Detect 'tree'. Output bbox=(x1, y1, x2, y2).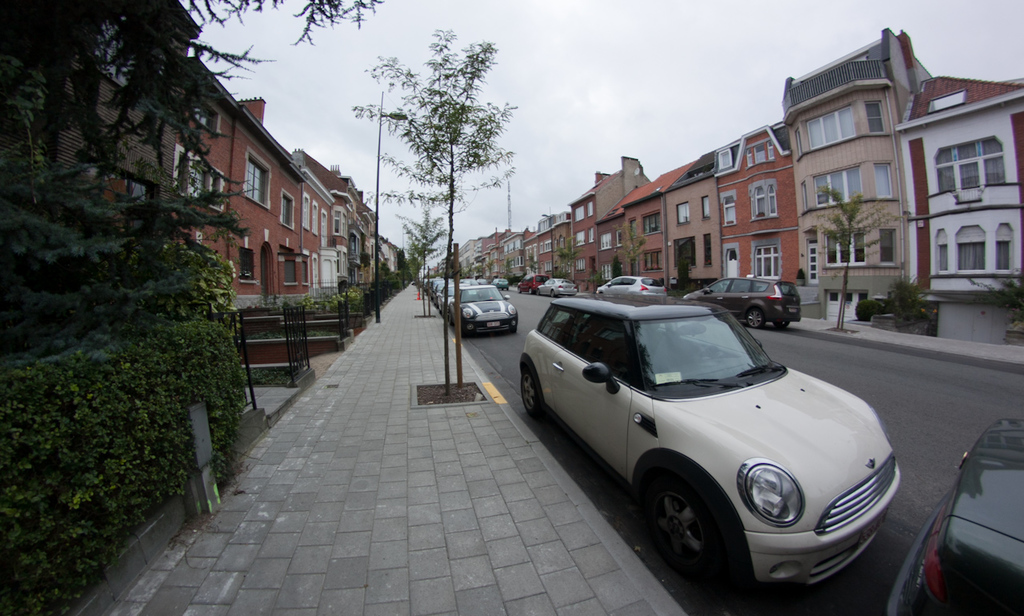
bbox=(616, 225, 648, 274).
